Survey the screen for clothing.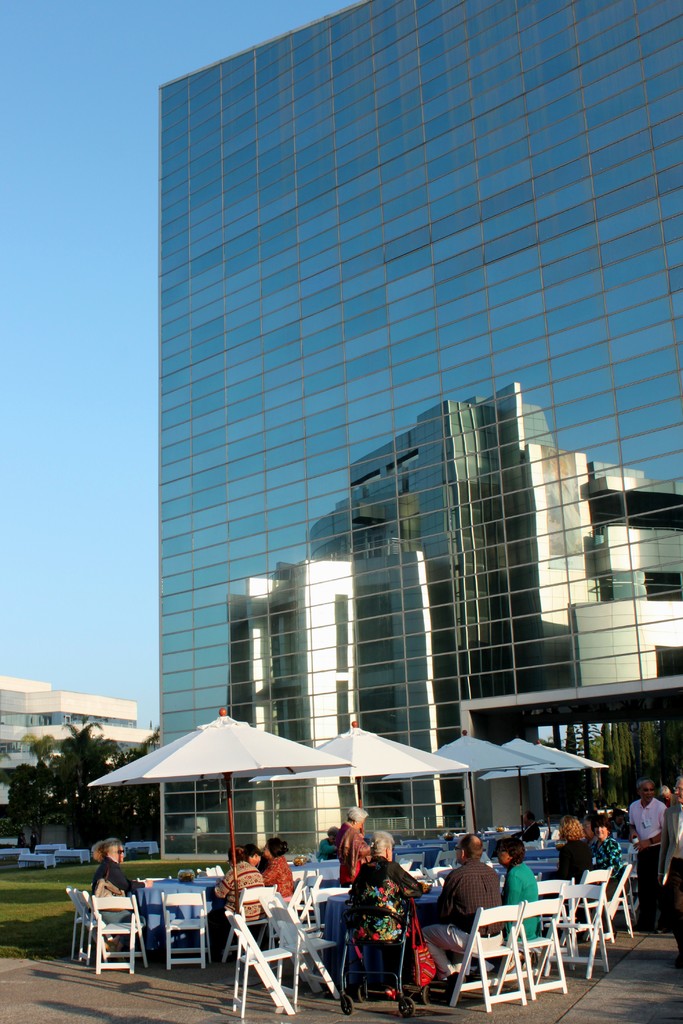
Survey found: [84,856,156,938].
